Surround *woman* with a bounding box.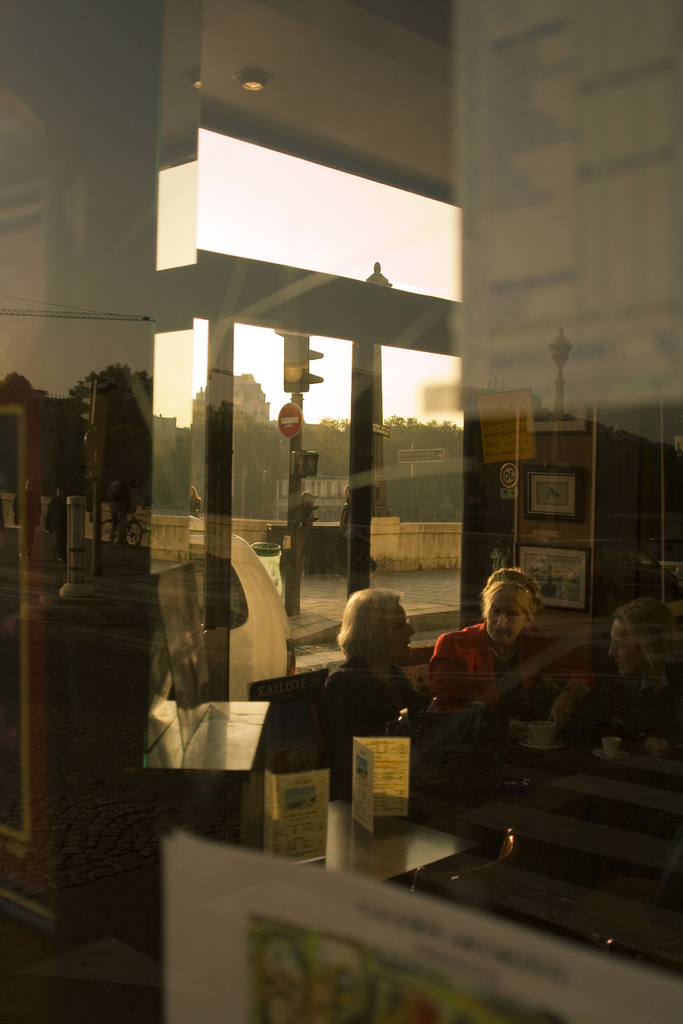
BBox(317, 587, 439, 797).
